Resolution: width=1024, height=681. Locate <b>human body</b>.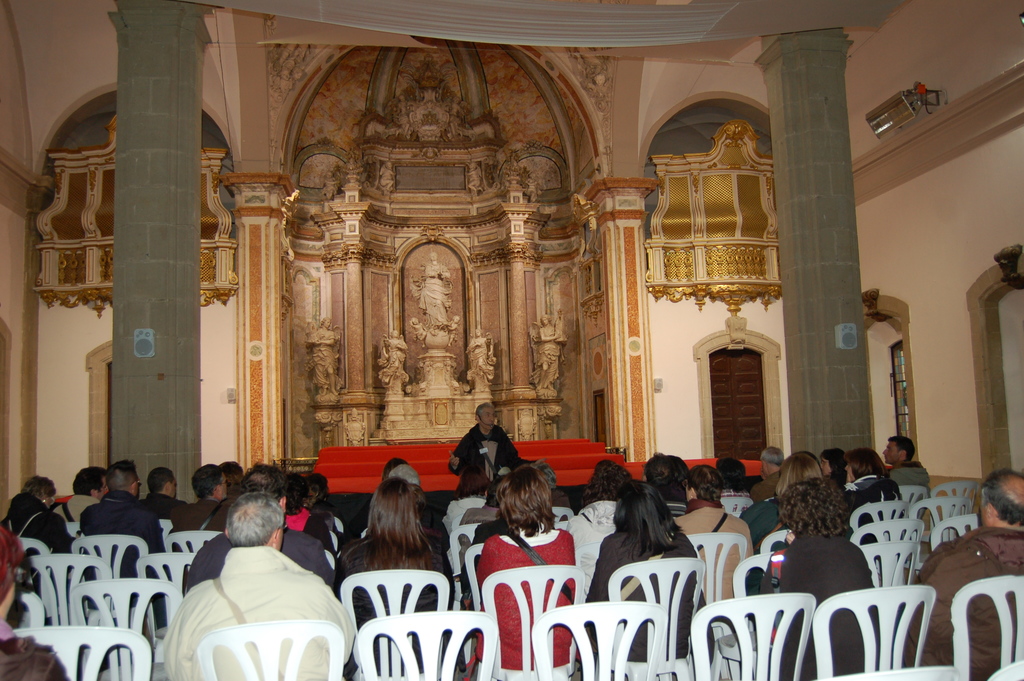
<box>675,469,753,607</box>.
